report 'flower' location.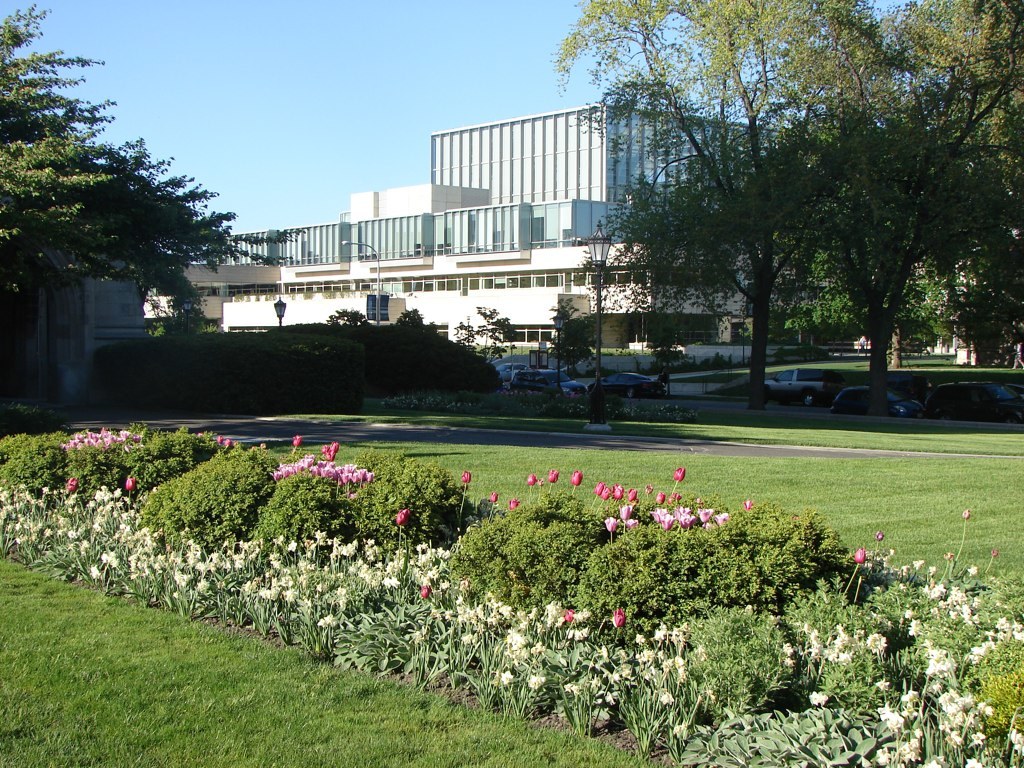
Report: left=293, top=432, right=300, bottom=452.
